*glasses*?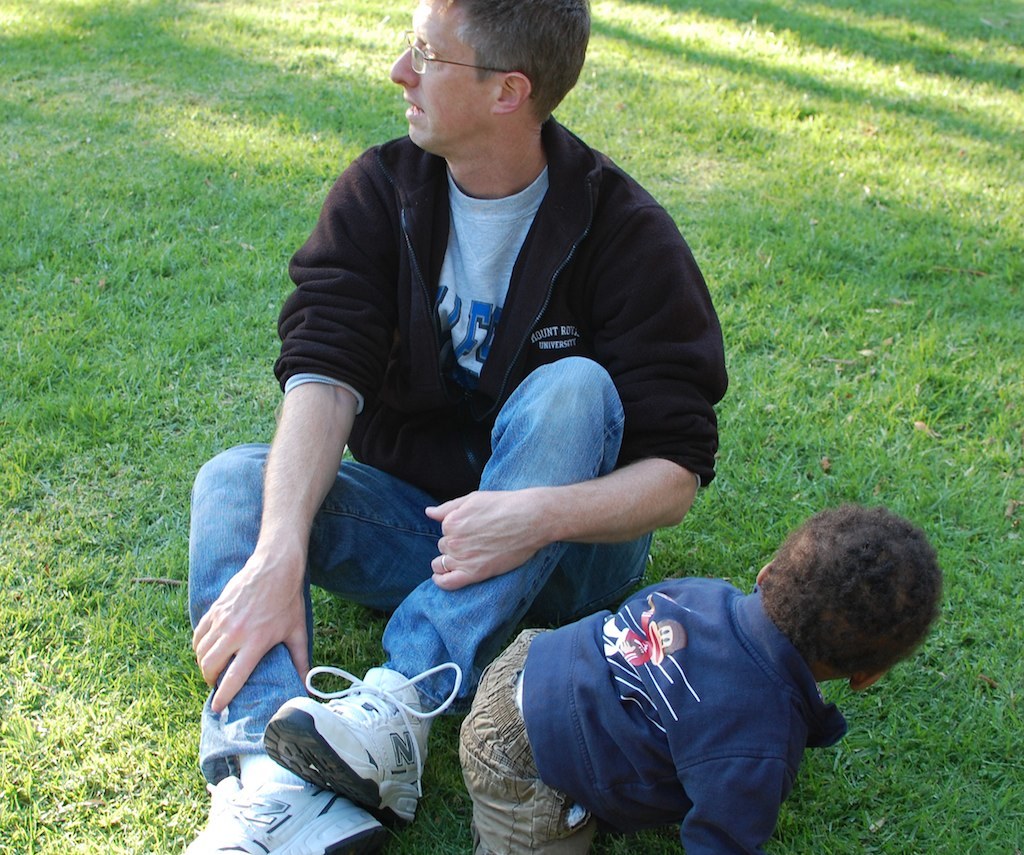
<box>401,30,535,98</box>
